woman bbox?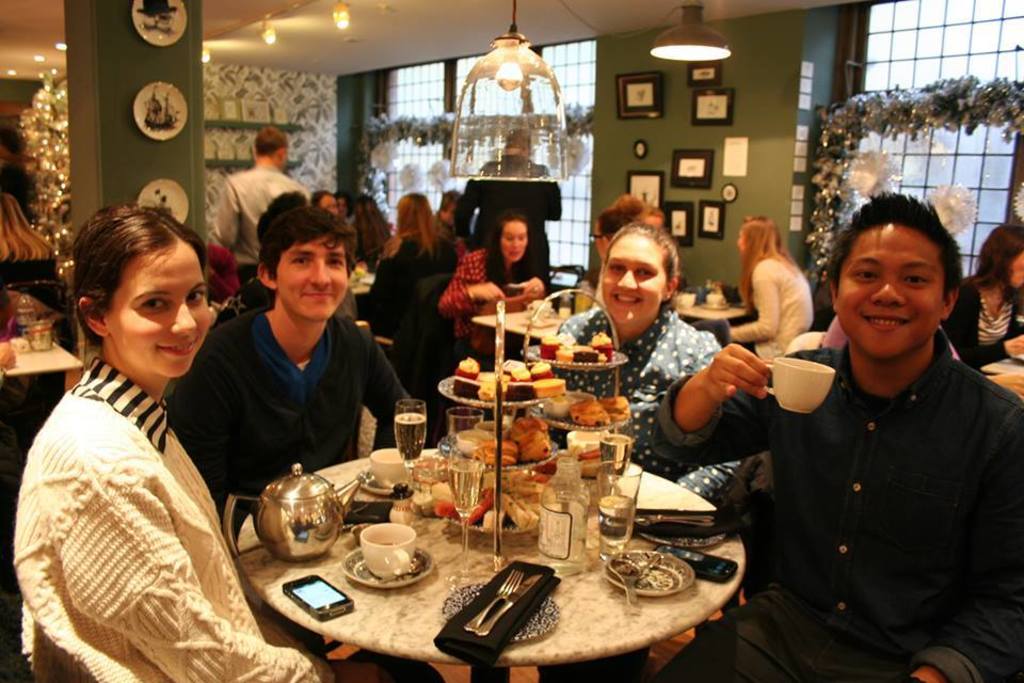
x1=365, y1=193, x2=453, y2=331
